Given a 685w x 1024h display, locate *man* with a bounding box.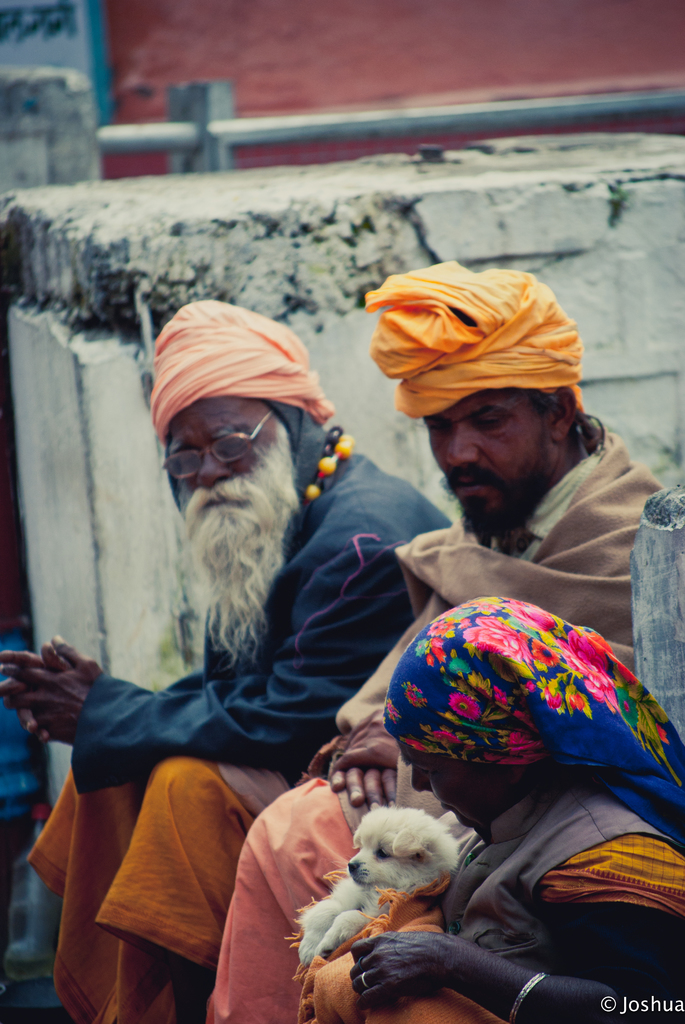
Located: [204,264,669,1023].
